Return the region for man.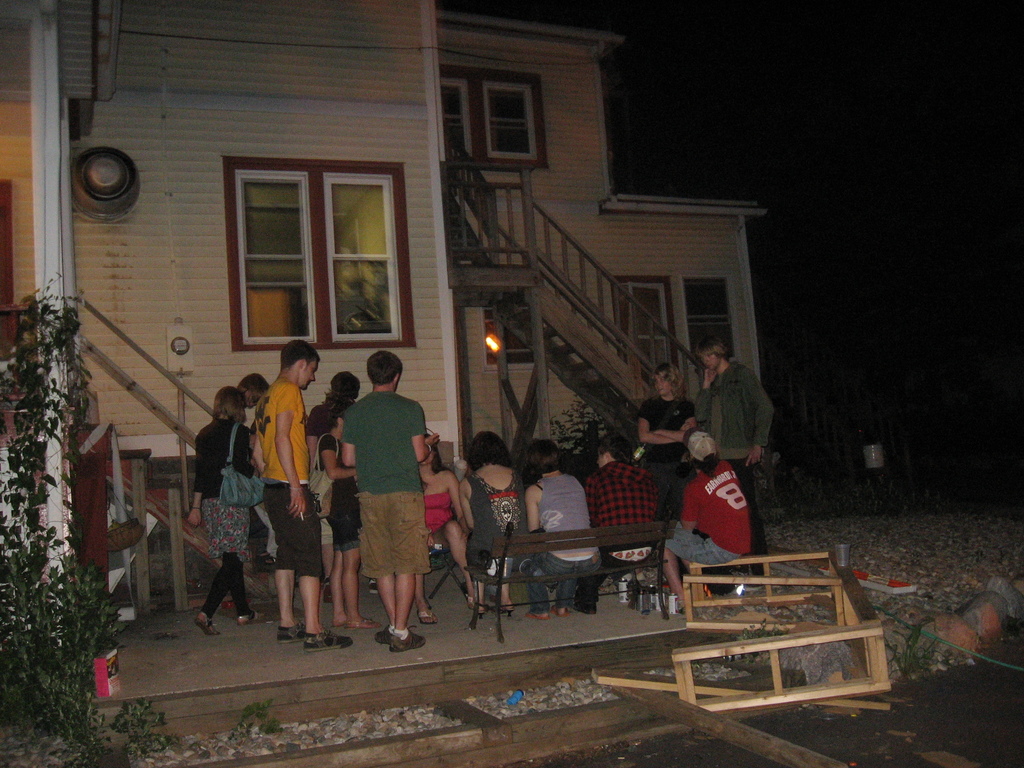
region(586, 436, 664, 621).
